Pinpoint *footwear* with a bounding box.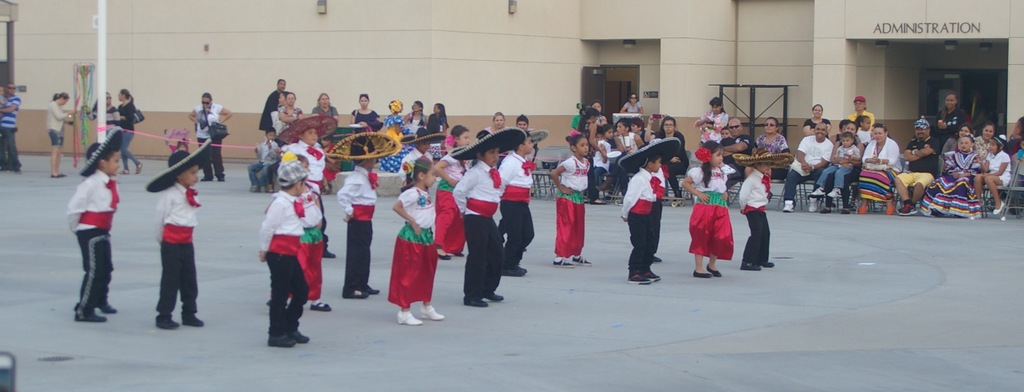
652:255:661:261.
